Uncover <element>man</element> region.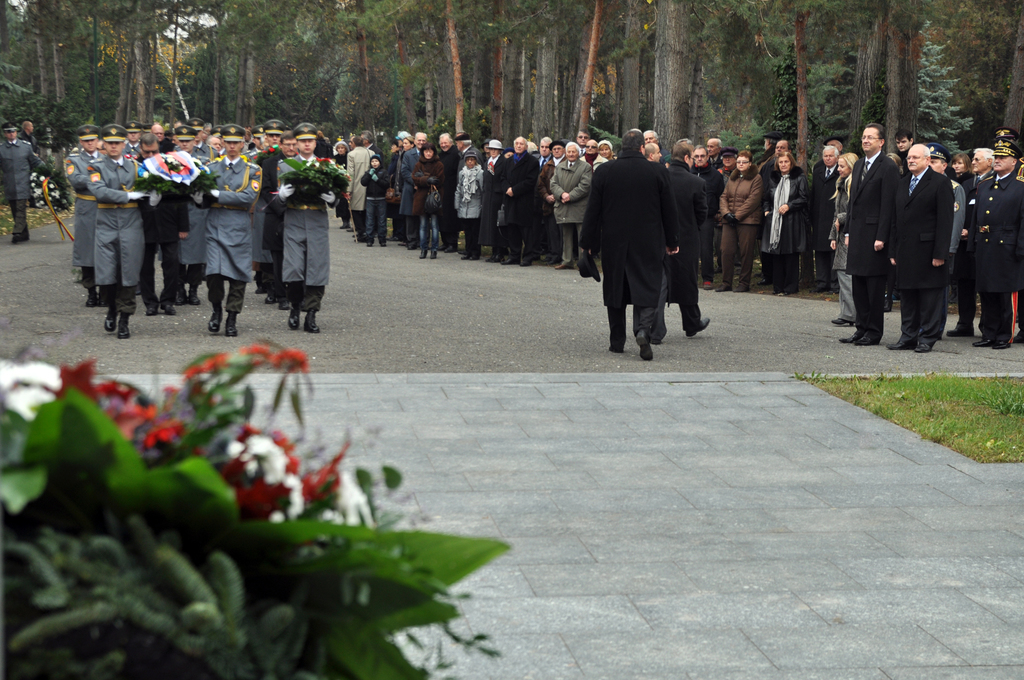
Uncovered: x1=1016 y1=154 x2=1023 y2=346.
